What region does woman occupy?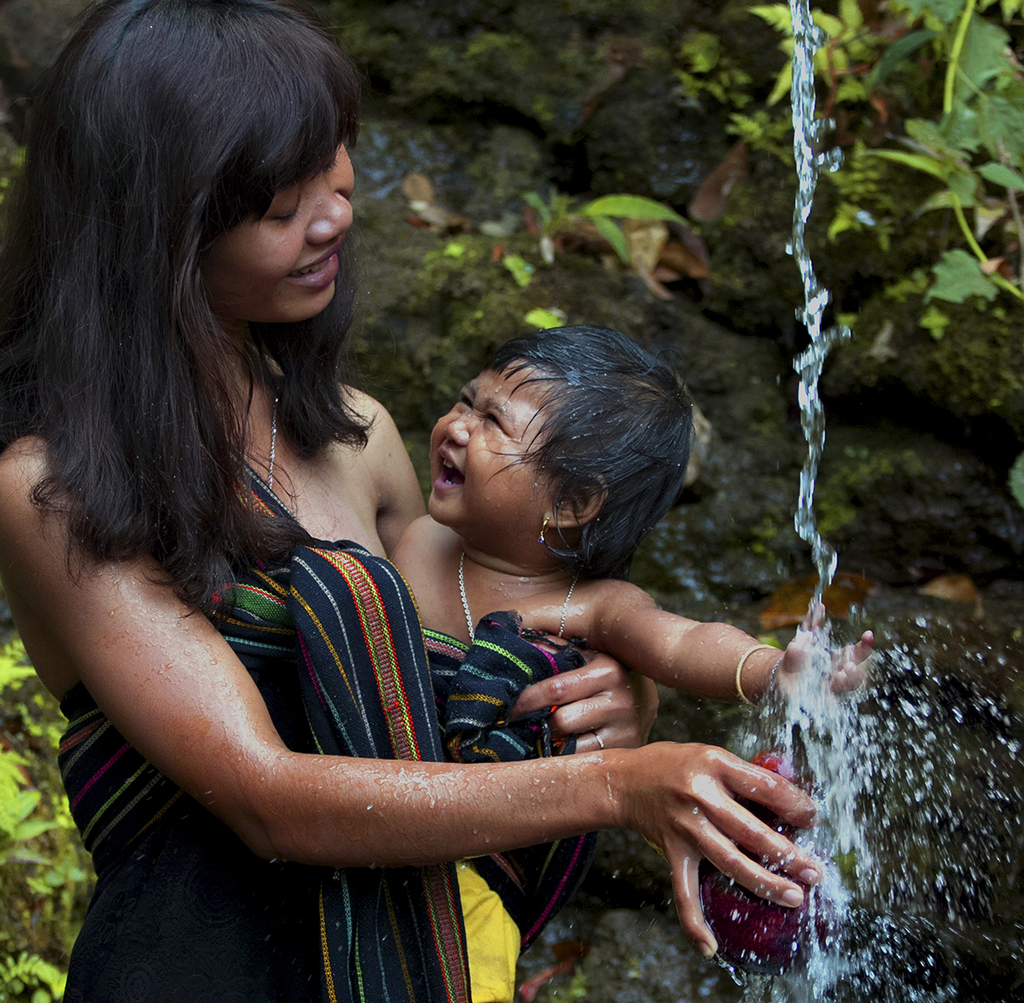
bbox=(0, 0, 829, 1002).
